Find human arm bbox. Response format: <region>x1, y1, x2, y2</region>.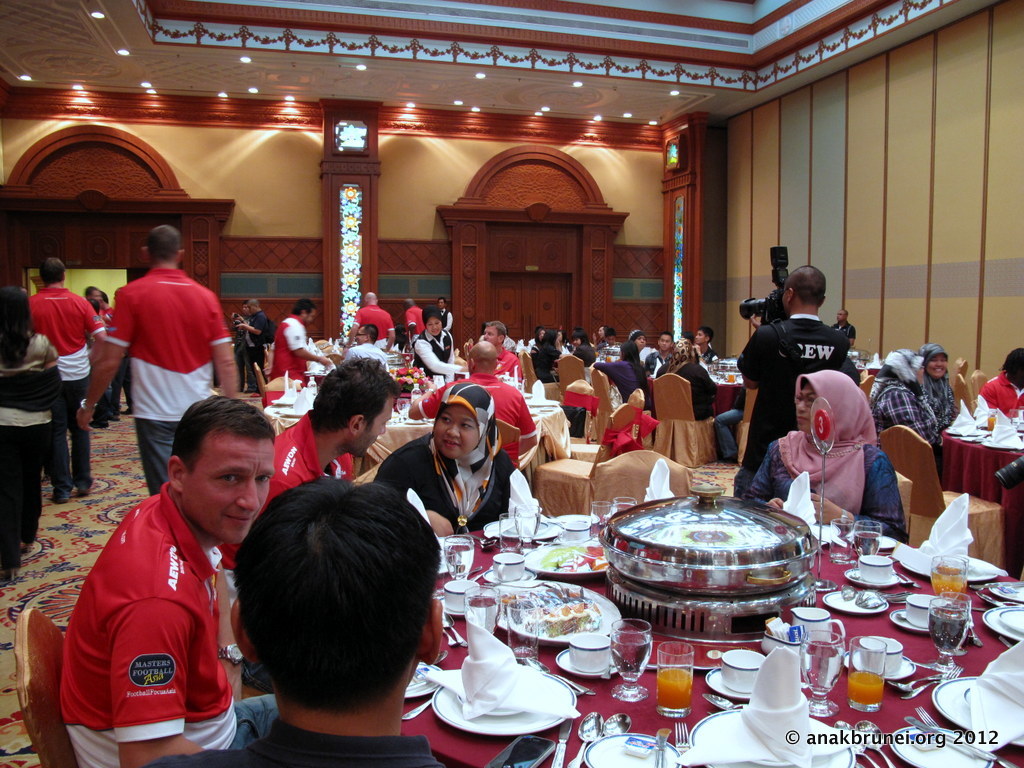
<region>591, 331, 602, 345</region>.
